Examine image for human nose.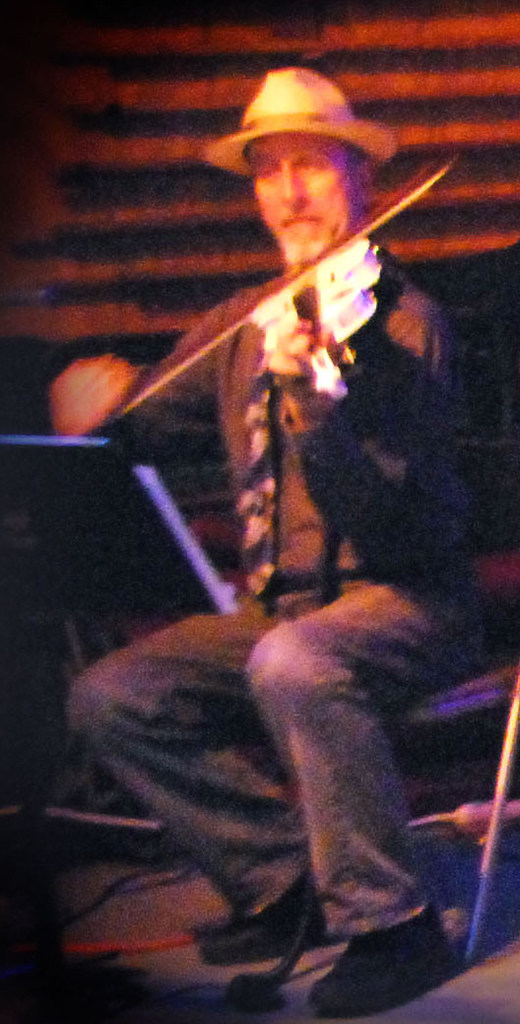
Examination result: 283/168/304/214.
